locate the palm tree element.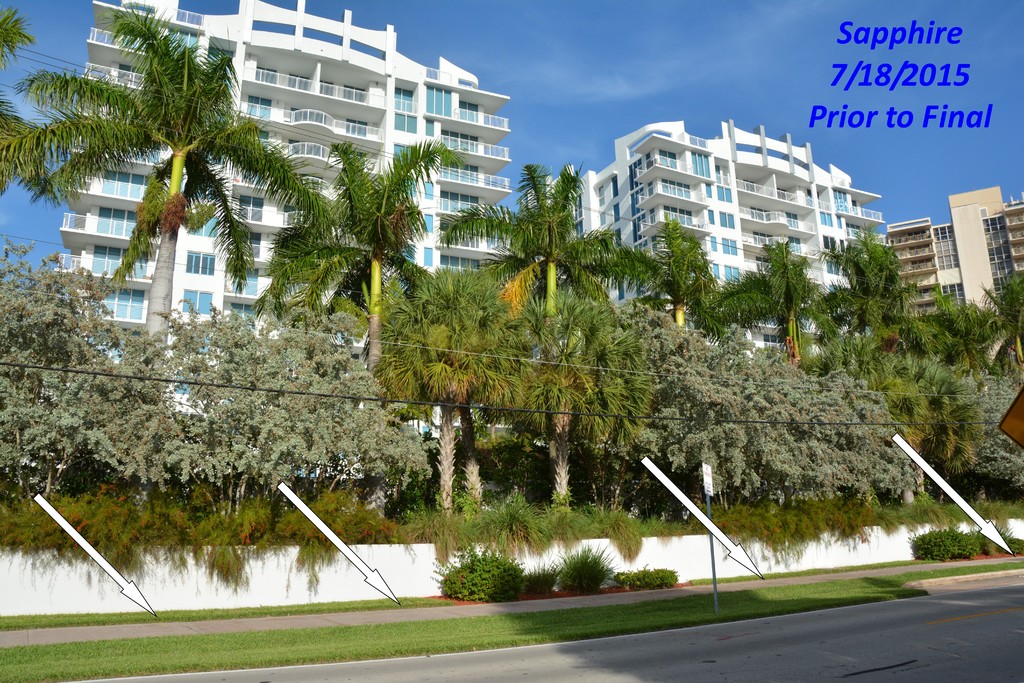
Element bbox: [x1=477, y1=490, x2=526, y2=522].
